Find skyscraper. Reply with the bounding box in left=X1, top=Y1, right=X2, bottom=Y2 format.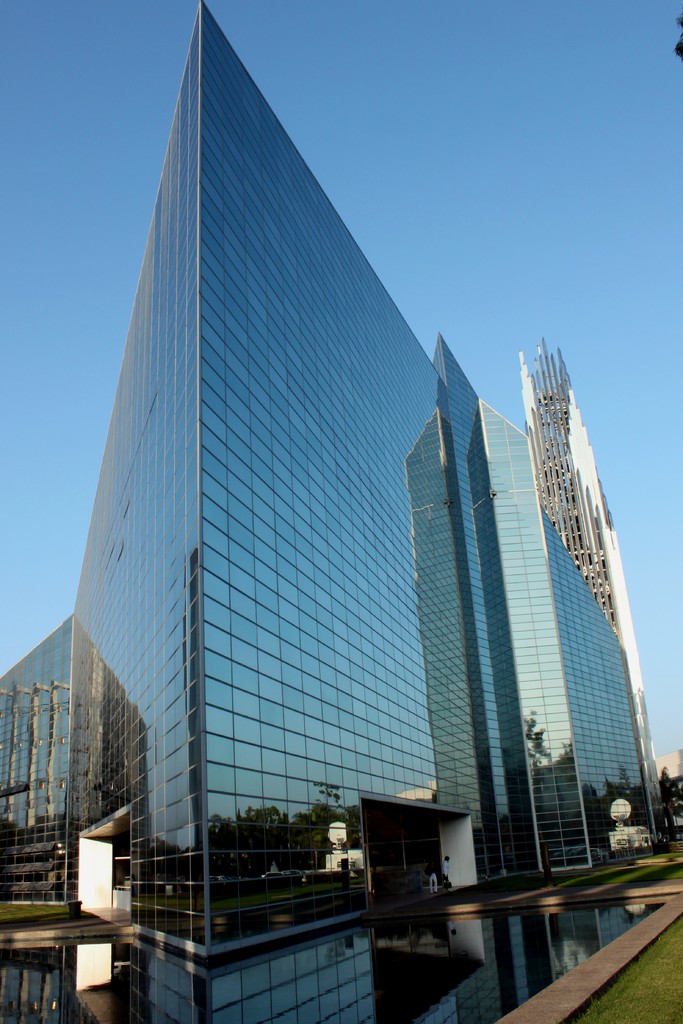
left=7, top=610, right=86, bottom=908.
